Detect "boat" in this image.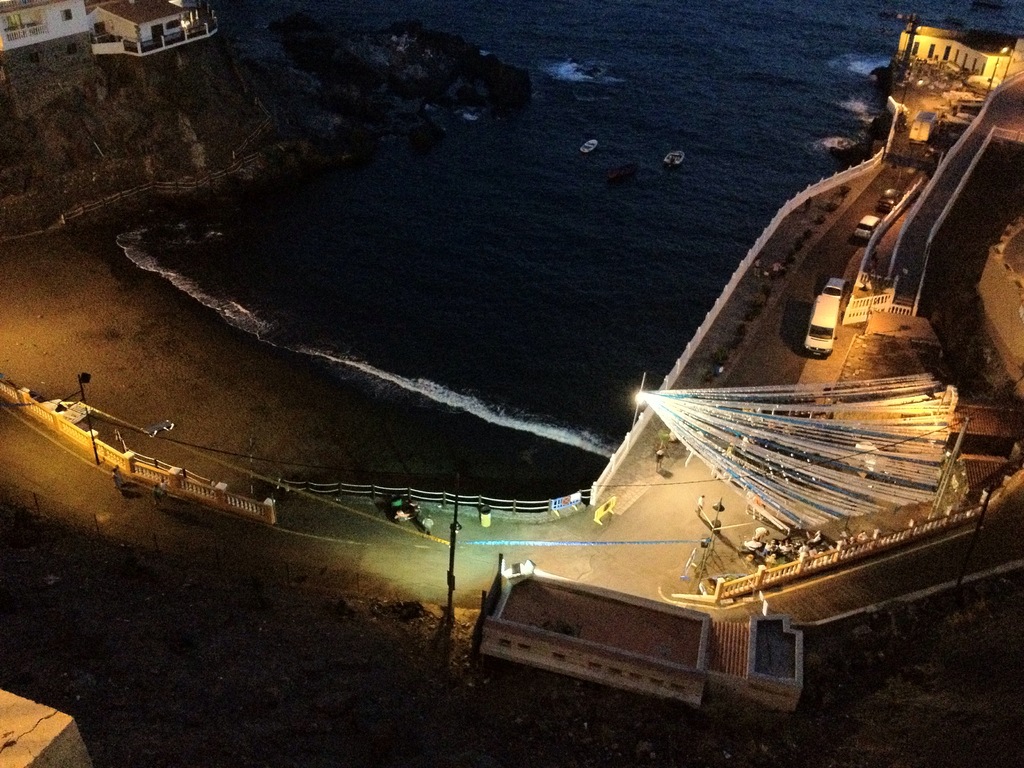
Detection: left=576, top=138, right=599, bottom=156.
